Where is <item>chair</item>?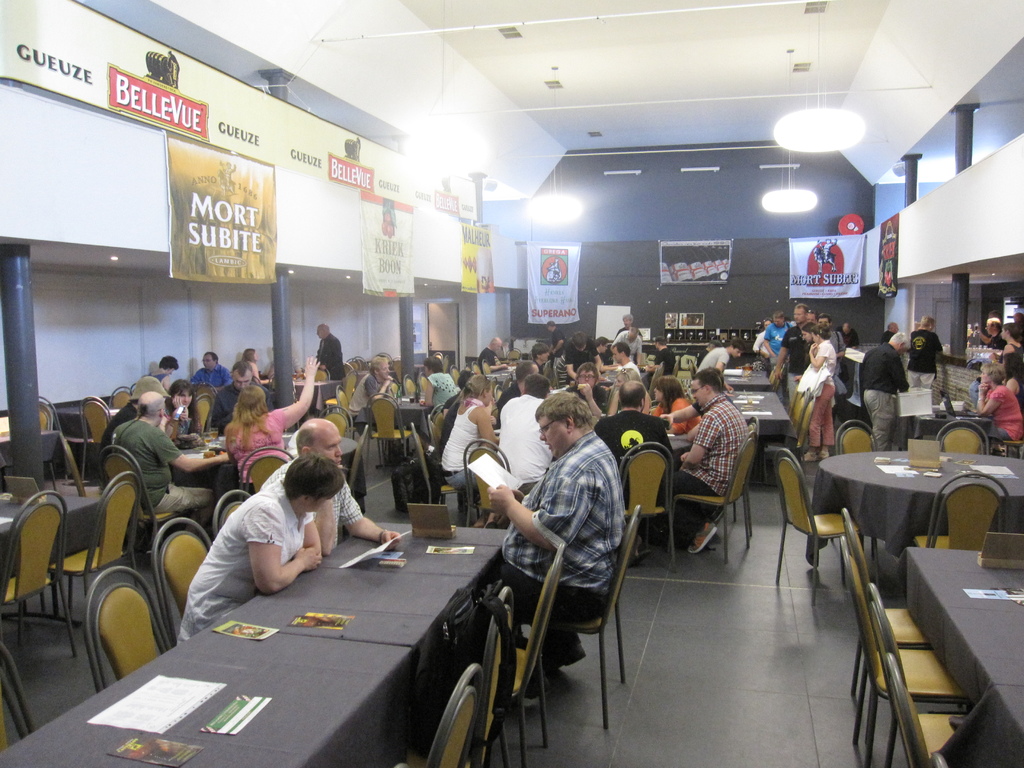
rect(318, 402, 355, 436).
